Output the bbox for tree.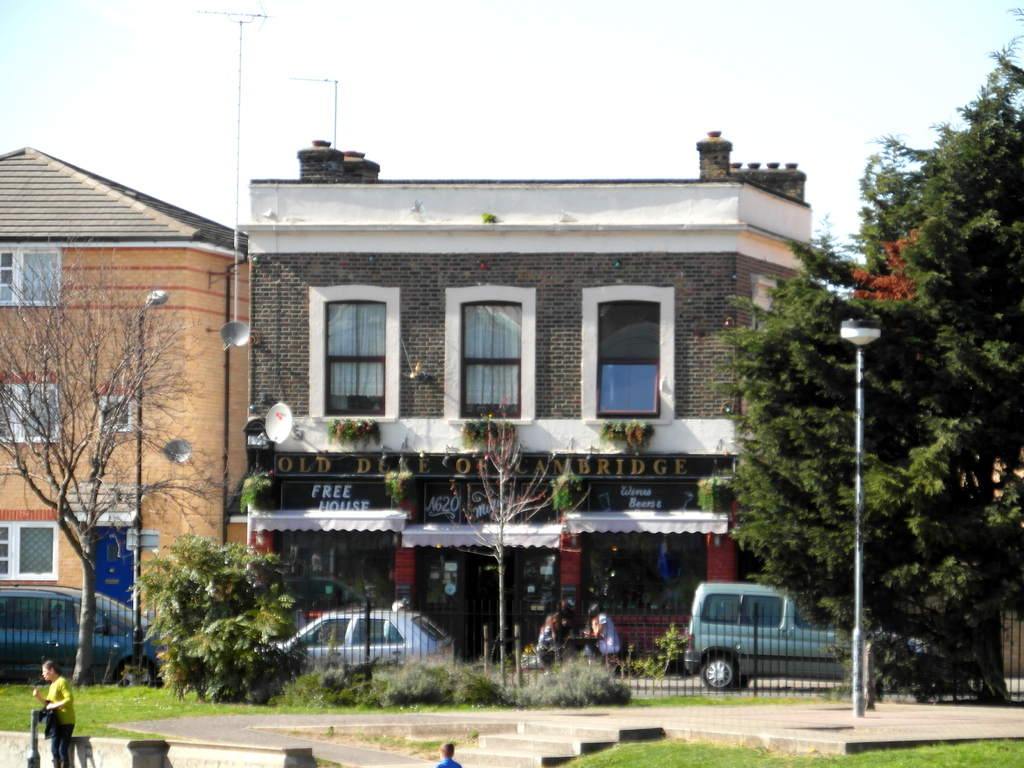
locate(125, 527, 305, 702).
